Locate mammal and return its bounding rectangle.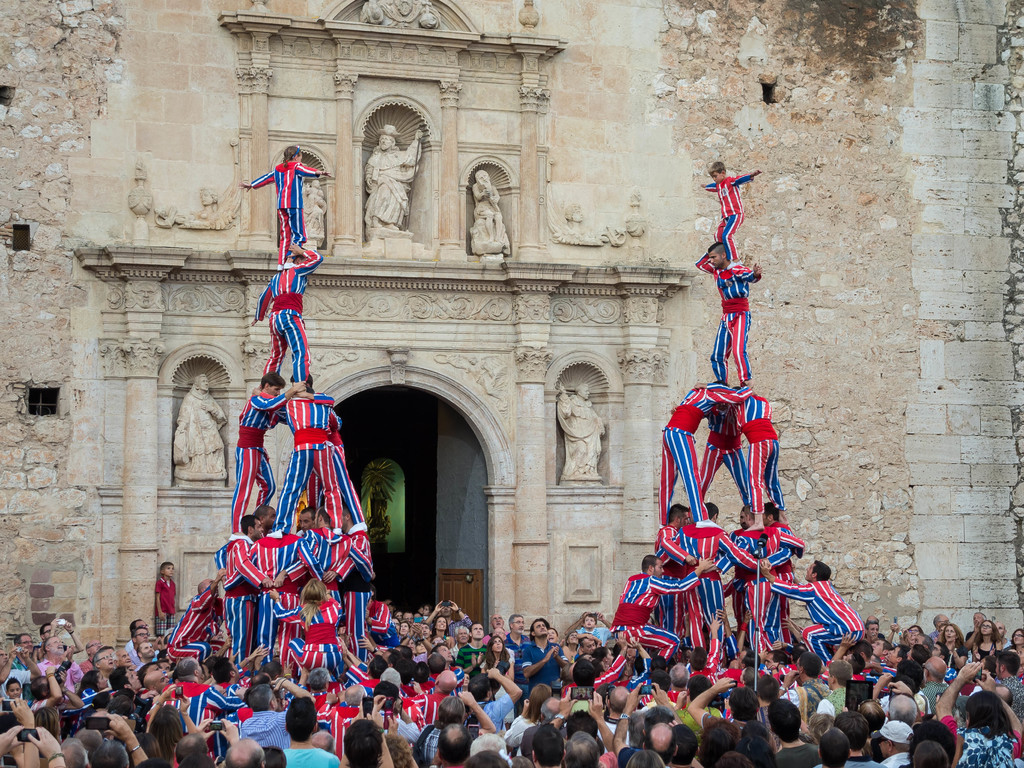
<box>696,239,765,389</box>.
